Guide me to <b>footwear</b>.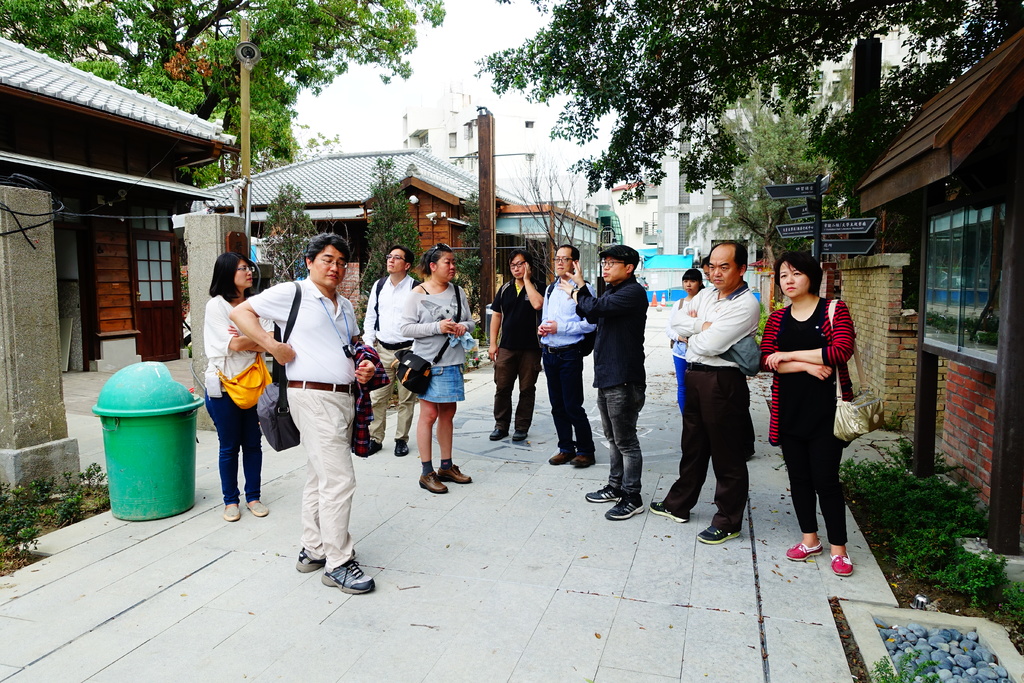
Guidance: <region>827, 547, 853, 575</region>.
